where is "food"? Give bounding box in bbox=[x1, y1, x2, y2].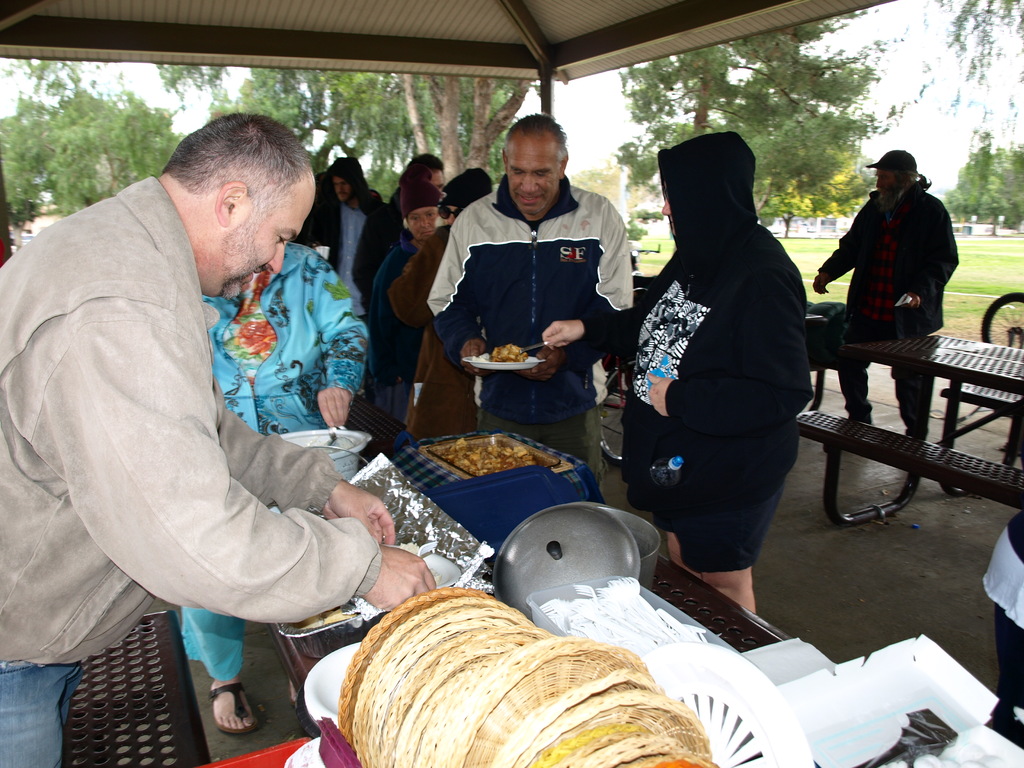
bbox=[289, 543, 414, 634].
